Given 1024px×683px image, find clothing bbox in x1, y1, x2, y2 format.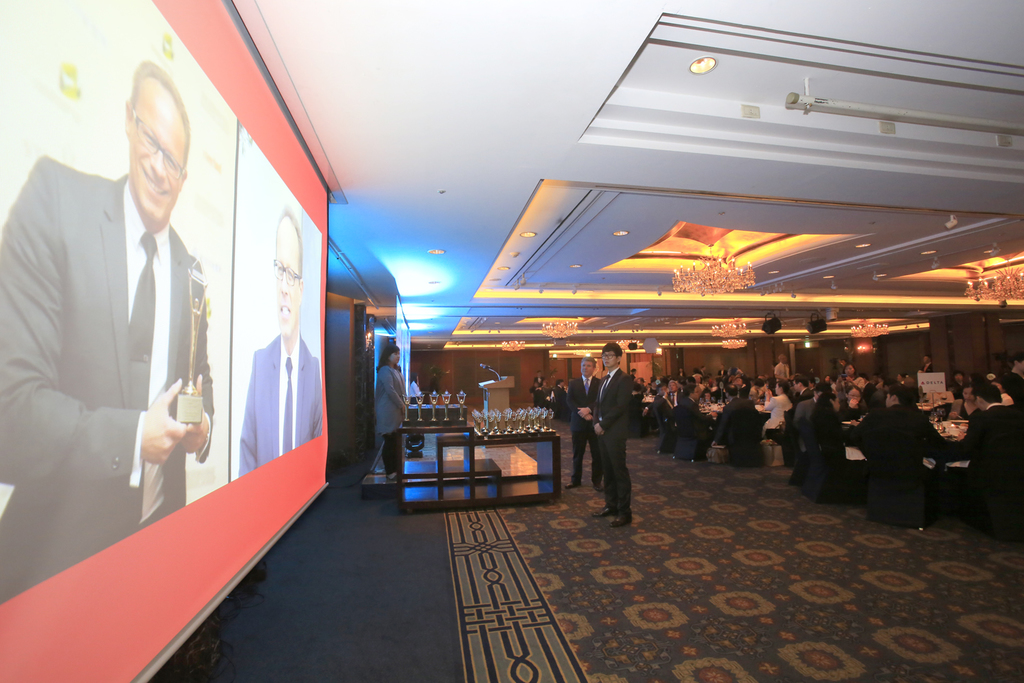
531, 390, 548, 415.
